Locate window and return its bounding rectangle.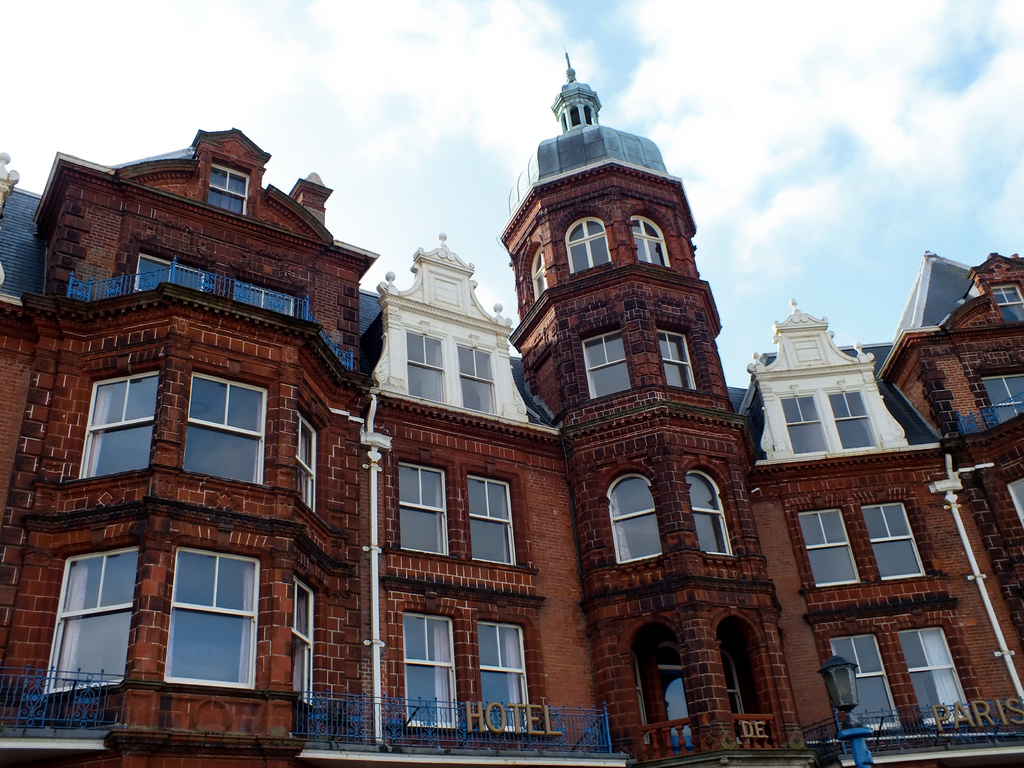
left=778, top=385, right=835, bottom=461.
